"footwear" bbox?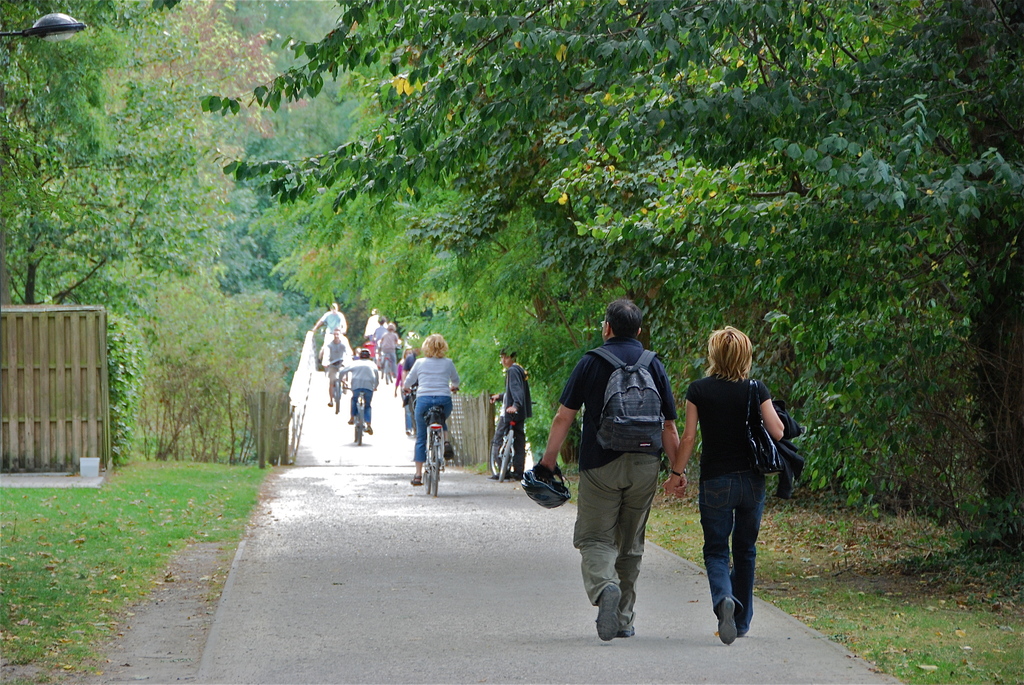
410:474:423:489
